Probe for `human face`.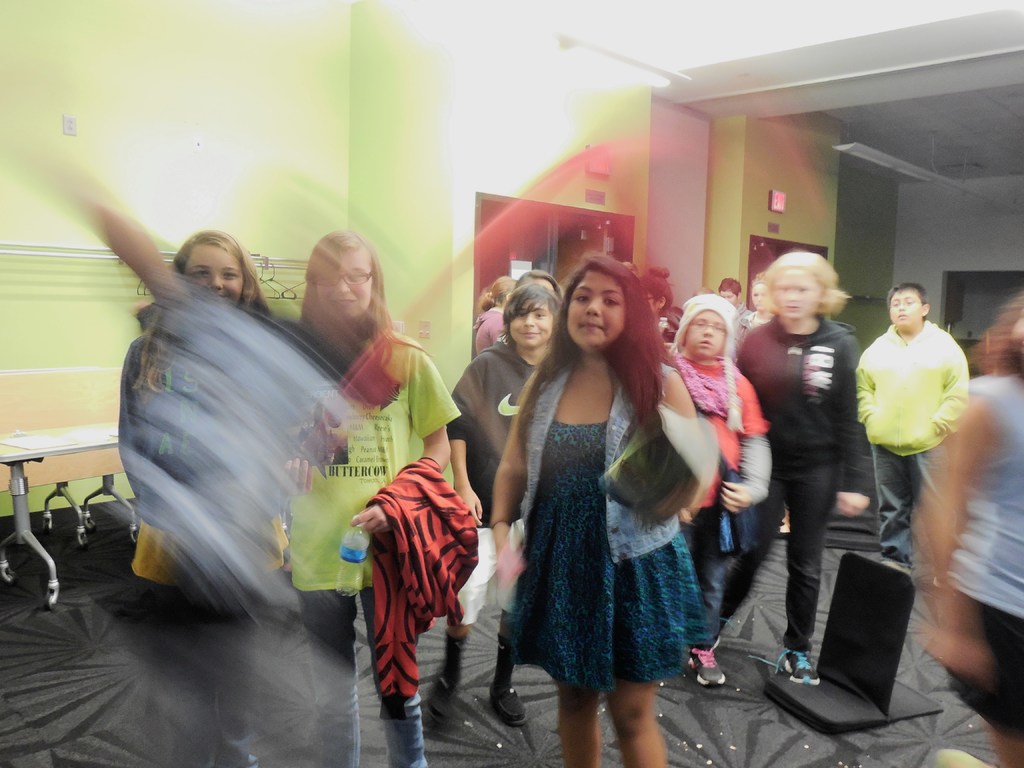
Probe result: detection(182, 244, 246, 303).
